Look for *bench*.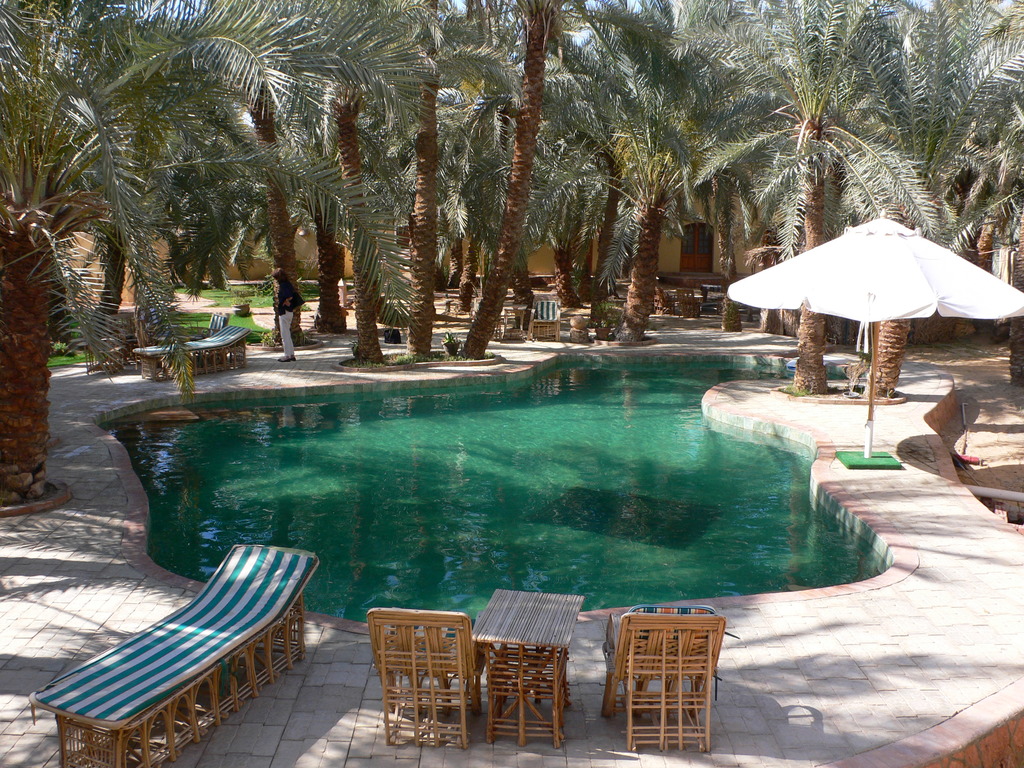
Found: bbox(35, 549, 319, 767).
